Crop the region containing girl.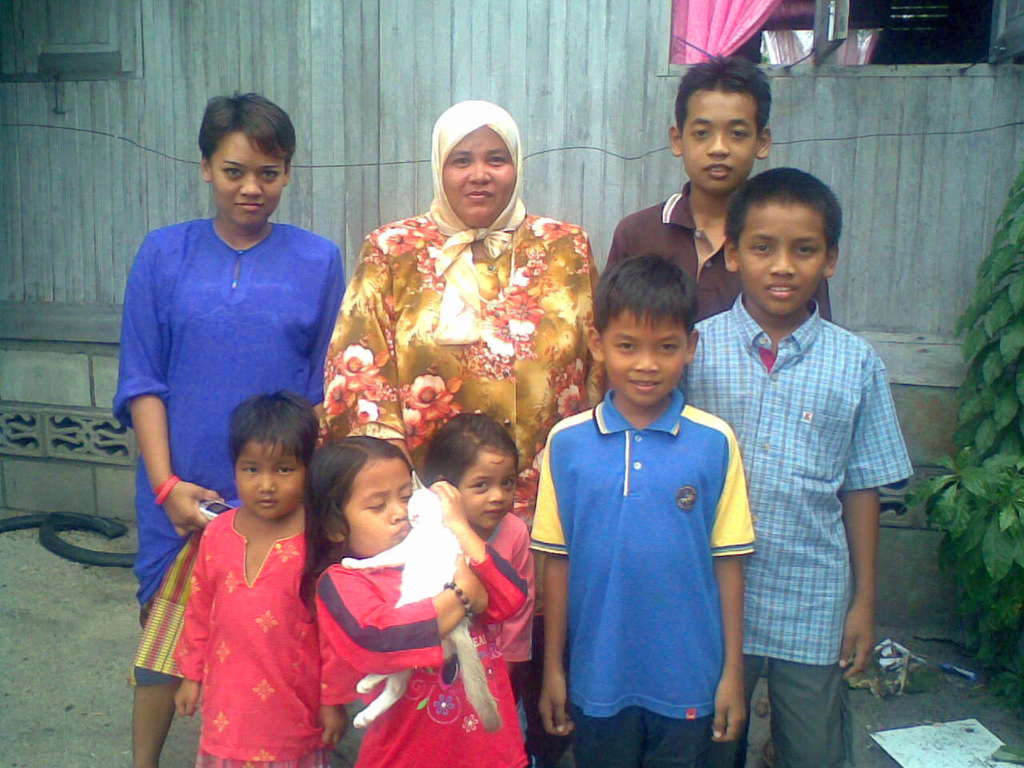
Crop region: <region>295, 436, 531, 767</region>.
